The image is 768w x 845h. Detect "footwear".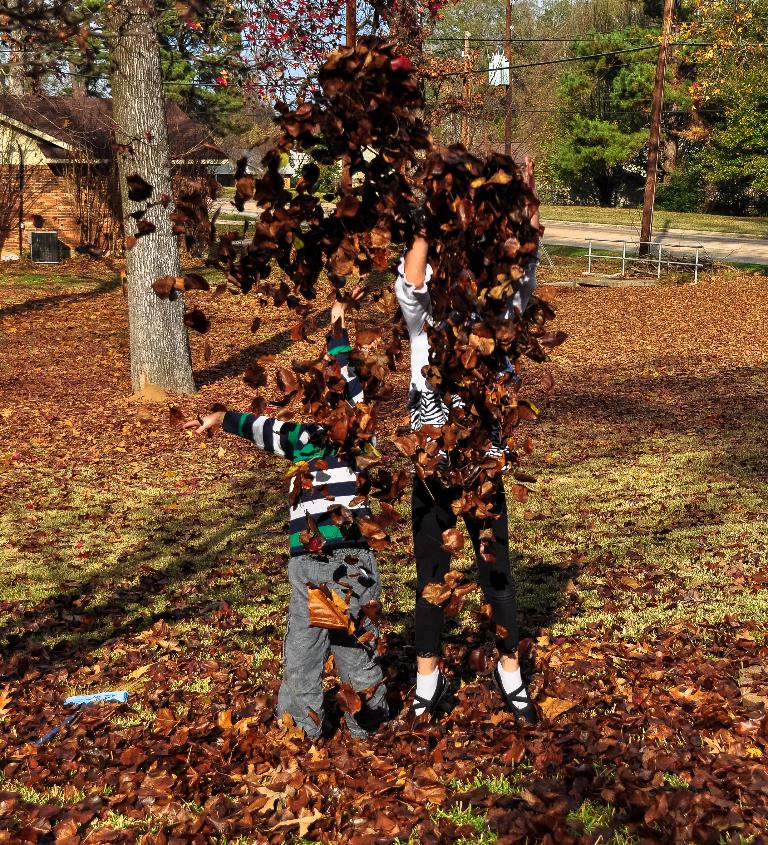
Detection: [x1=494, y1=665, x2=536, y2=727].
